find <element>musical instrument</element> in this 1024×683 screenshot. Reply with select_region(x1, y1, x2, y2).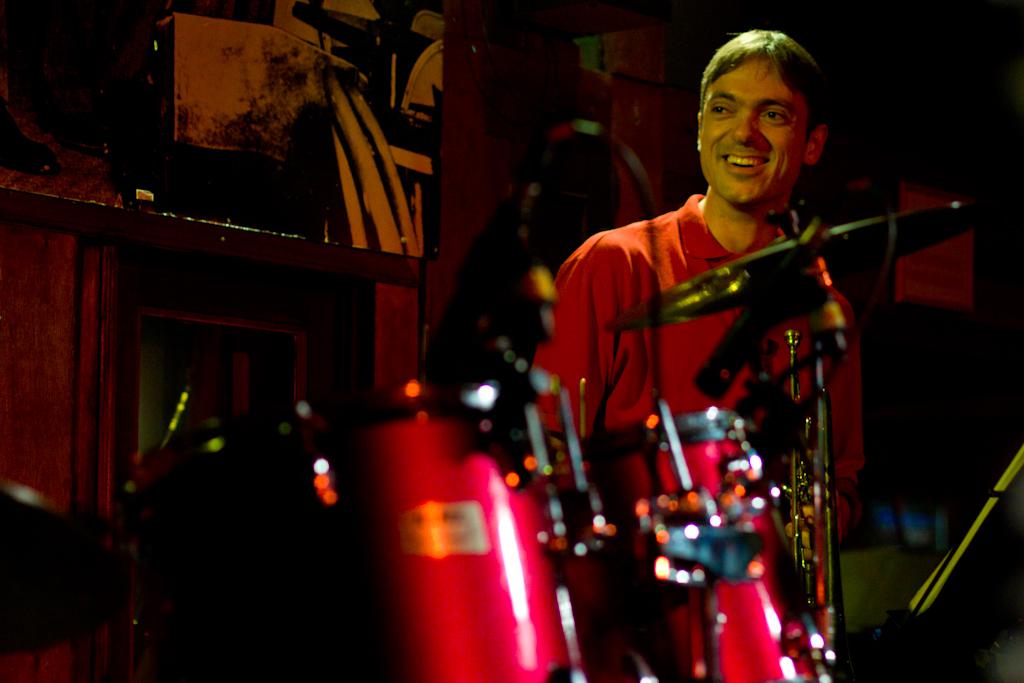
select_region(594, 411, 871, 682).
